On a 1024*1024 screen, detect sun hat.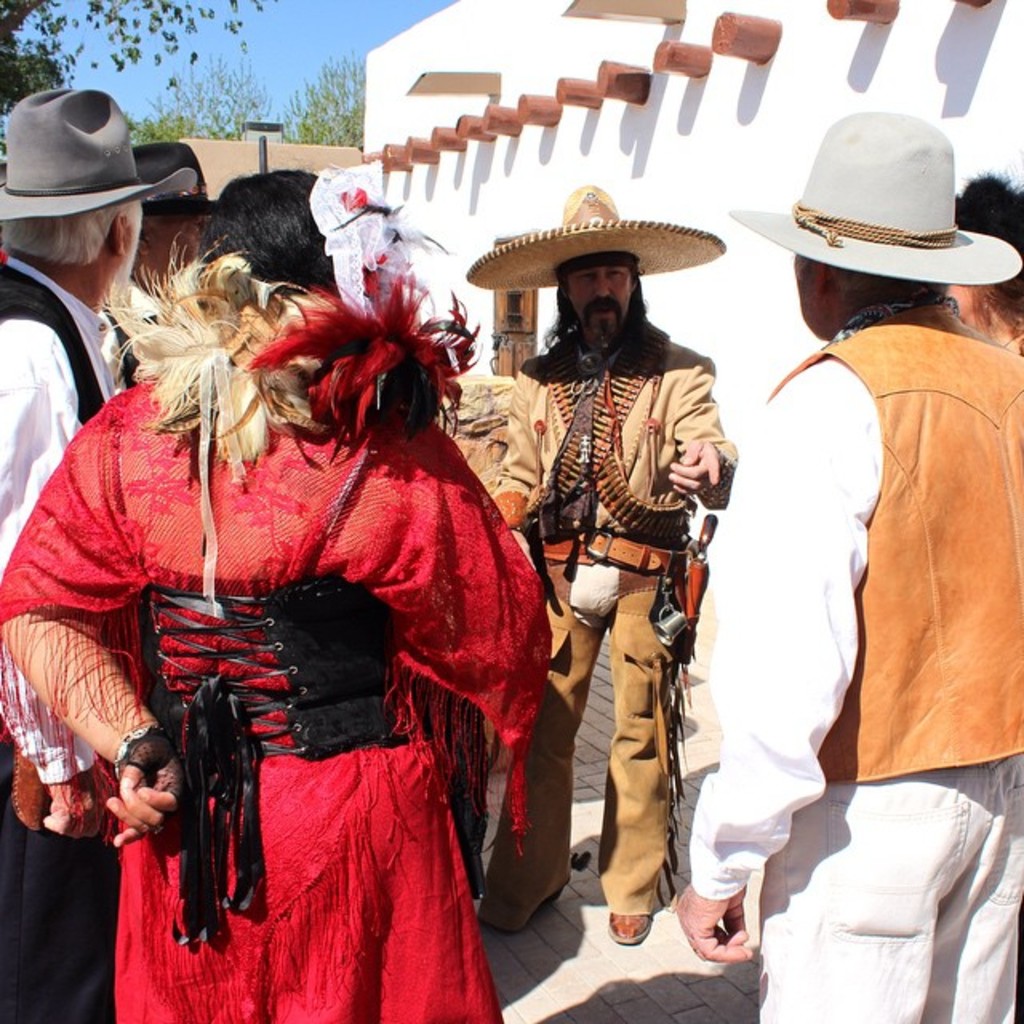
bbox=(726, 112, 1022, 293).
